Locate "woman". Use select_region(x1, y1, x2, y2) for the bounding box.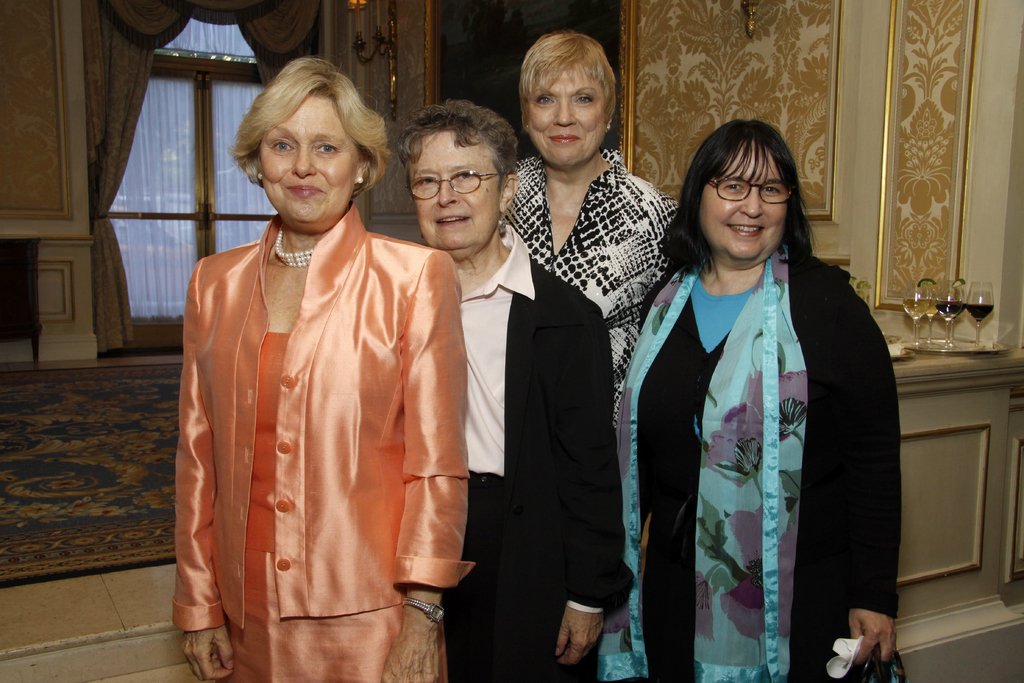
select_region(392, 99, 636, 682).
